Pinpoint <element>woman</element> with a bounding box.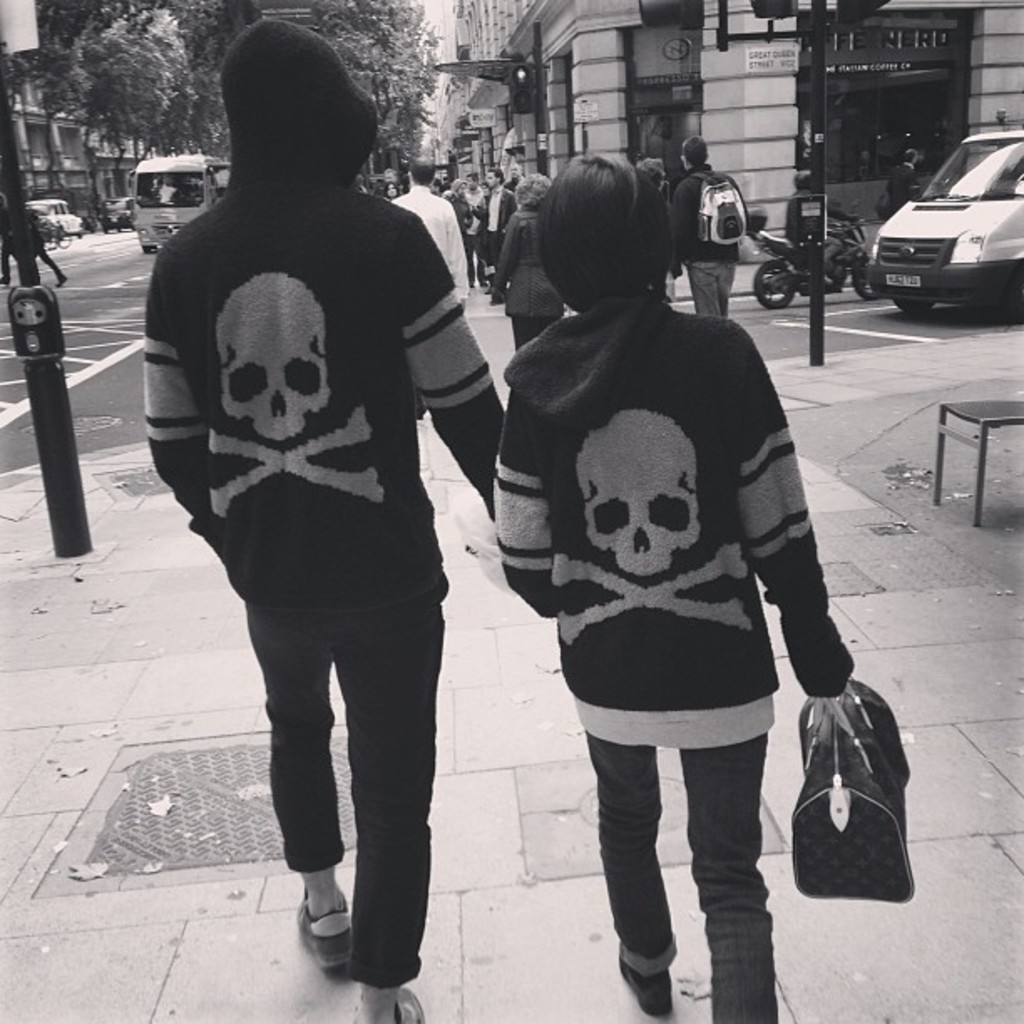
BBox(480, 166, 847, 986).
